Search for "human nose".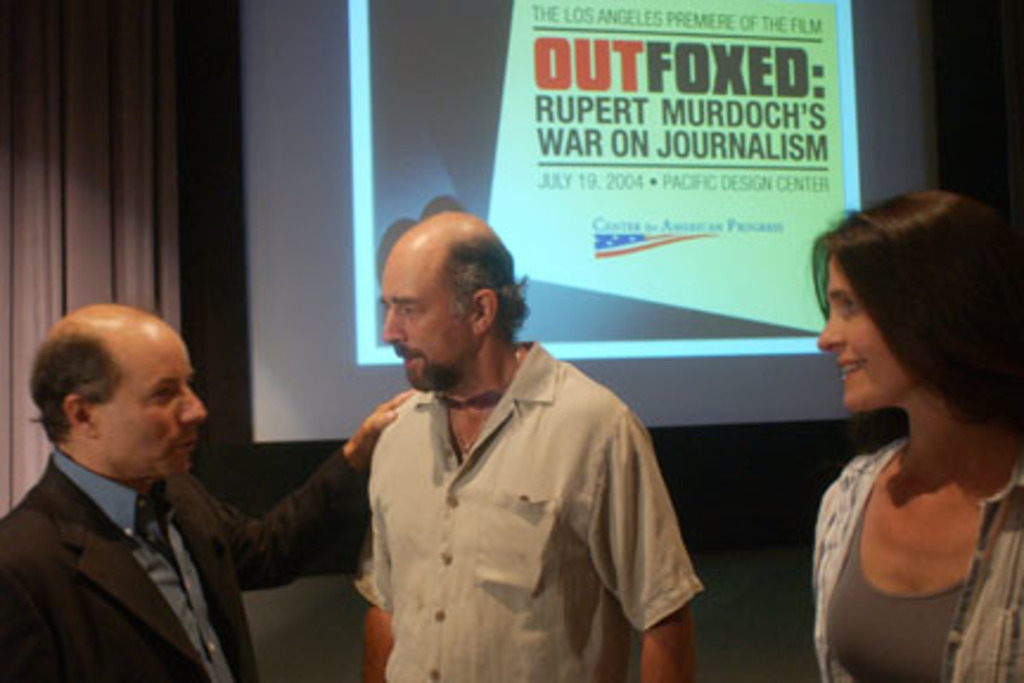
Found at box=[178, 382, 209, 420].
